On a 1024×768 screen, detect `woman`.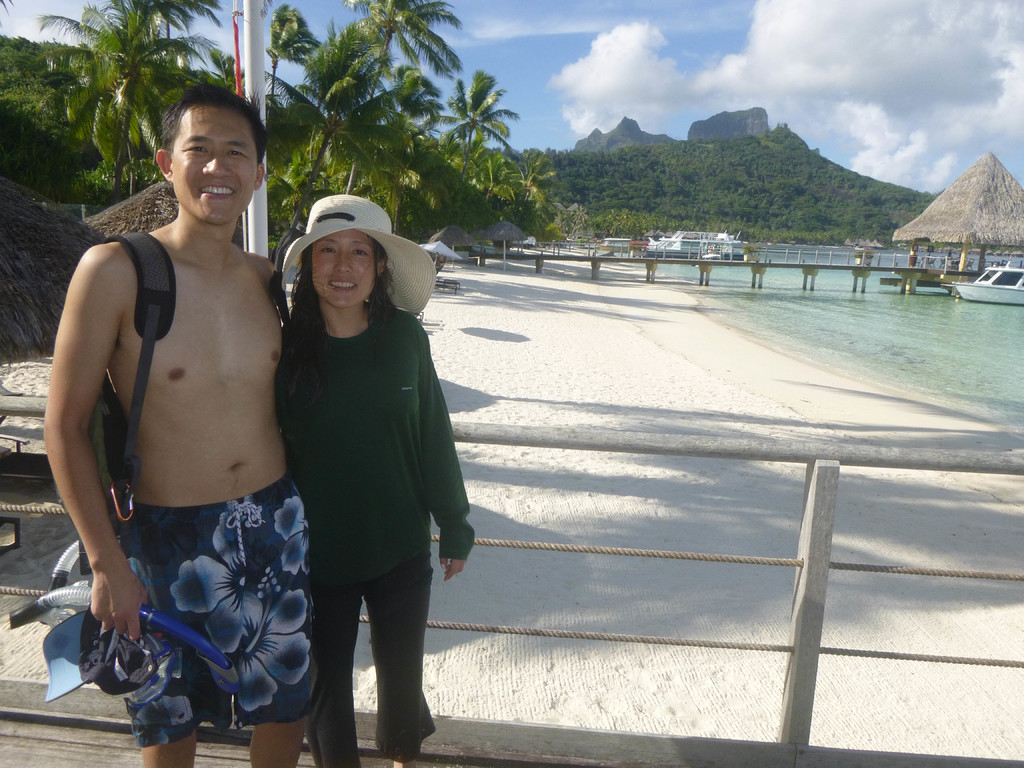
{"left": 276, "top": 193, "right": 483, "bottom": 767}.
